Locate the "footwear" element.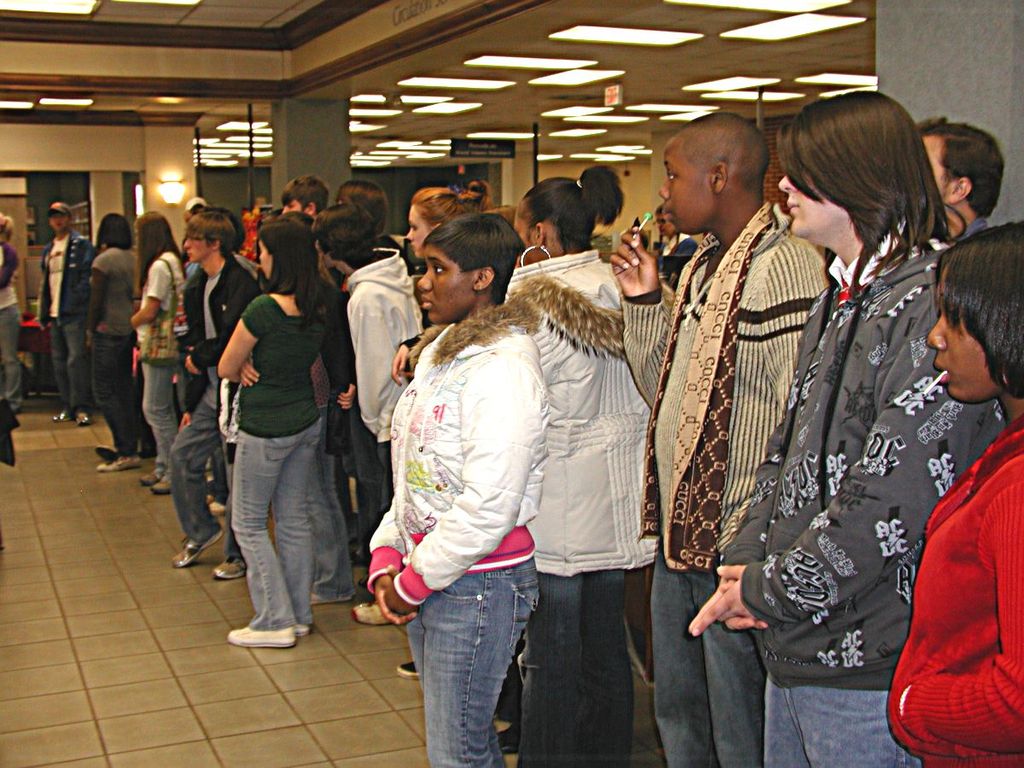
Element bbox: l=398, t=658, r=417, b=679.
